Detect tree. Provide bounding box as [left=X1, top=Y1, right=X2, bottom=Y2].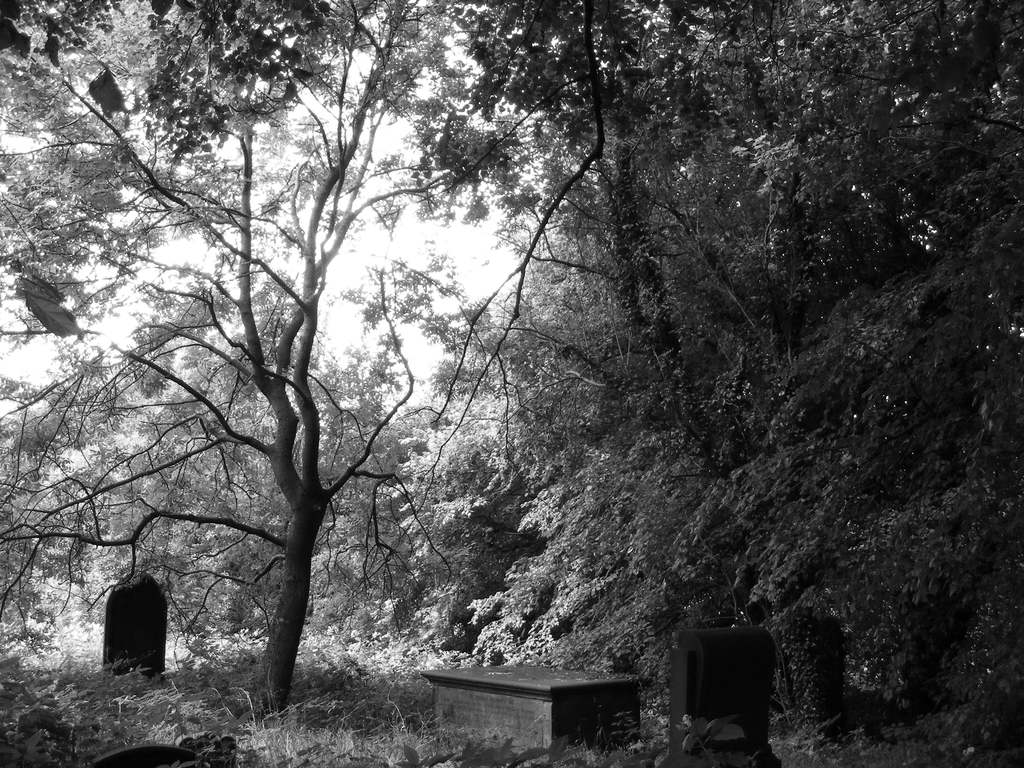
[left=0, top=0, right=1023, bottom=767].
